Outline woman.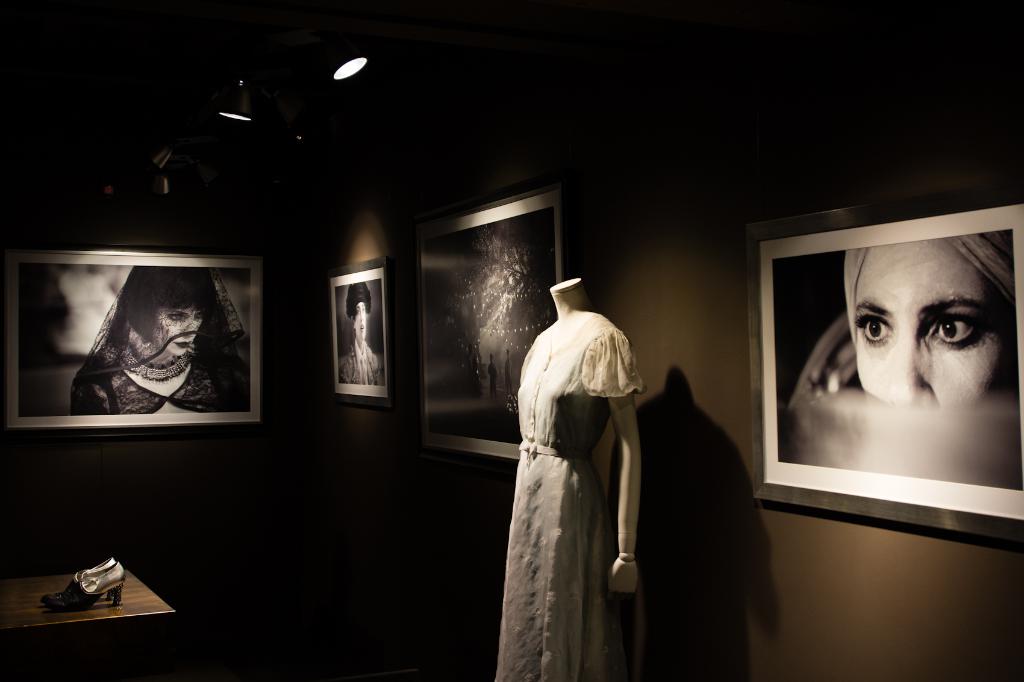
Outline: 68/269/247/414.
